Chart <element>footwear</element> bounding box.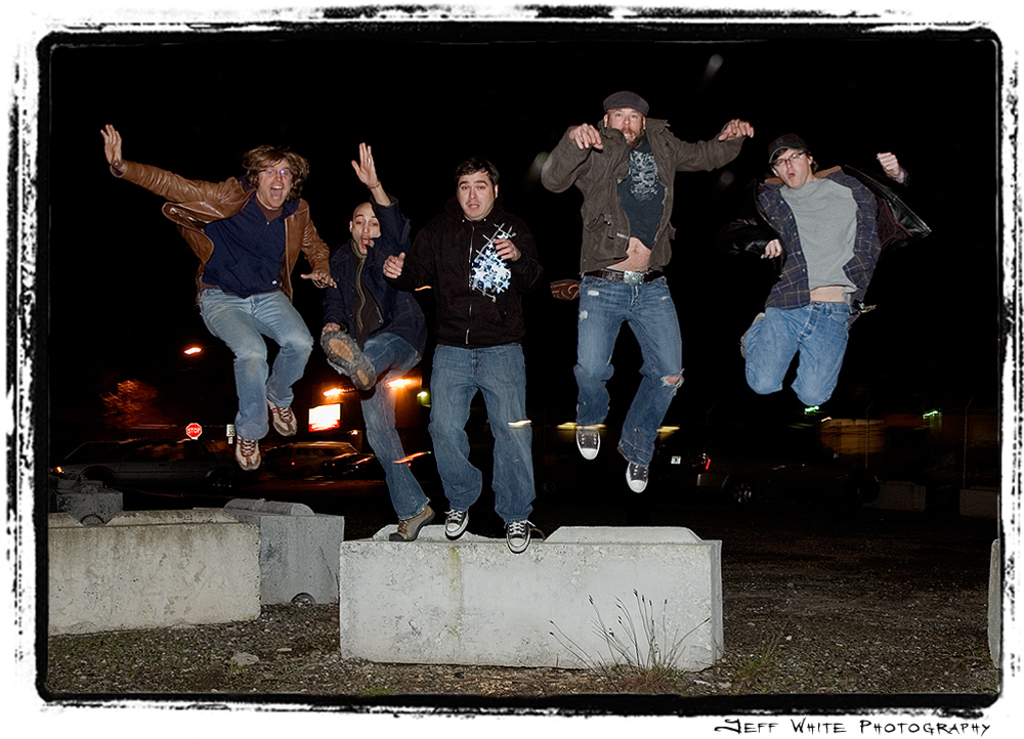
Charted: 442 511 468 541.
